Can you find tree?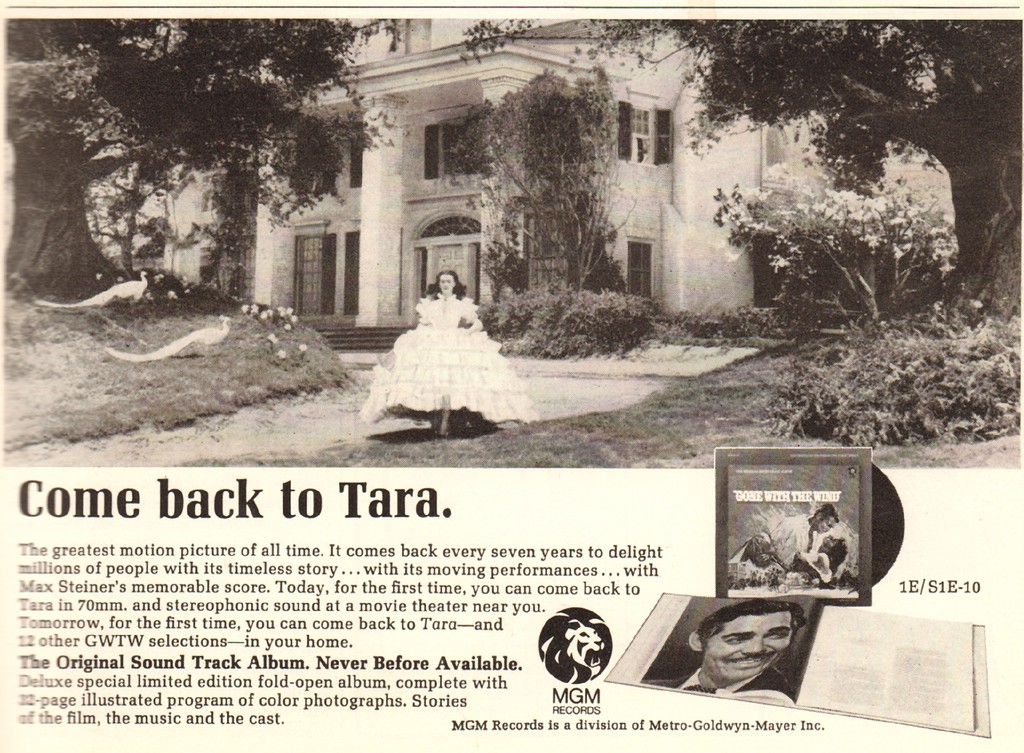
Yes, bounding box: 460/20/1020/324.
